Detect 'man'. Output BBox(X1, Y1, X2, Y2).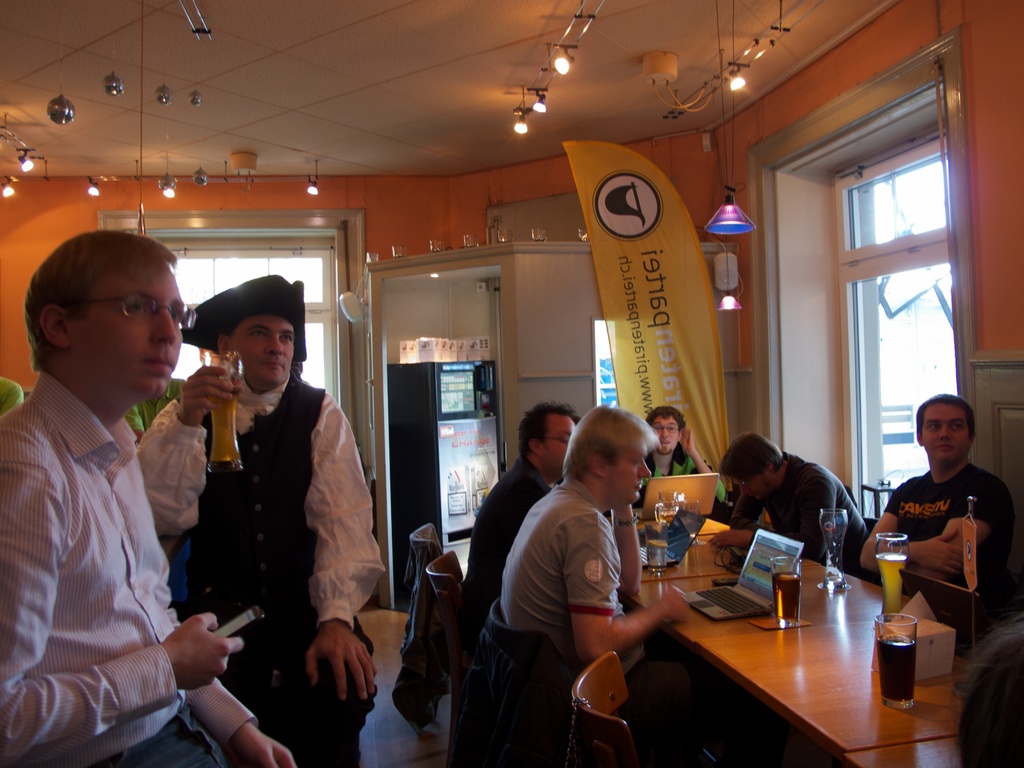
BBox(842, 406, 1021, 592).
